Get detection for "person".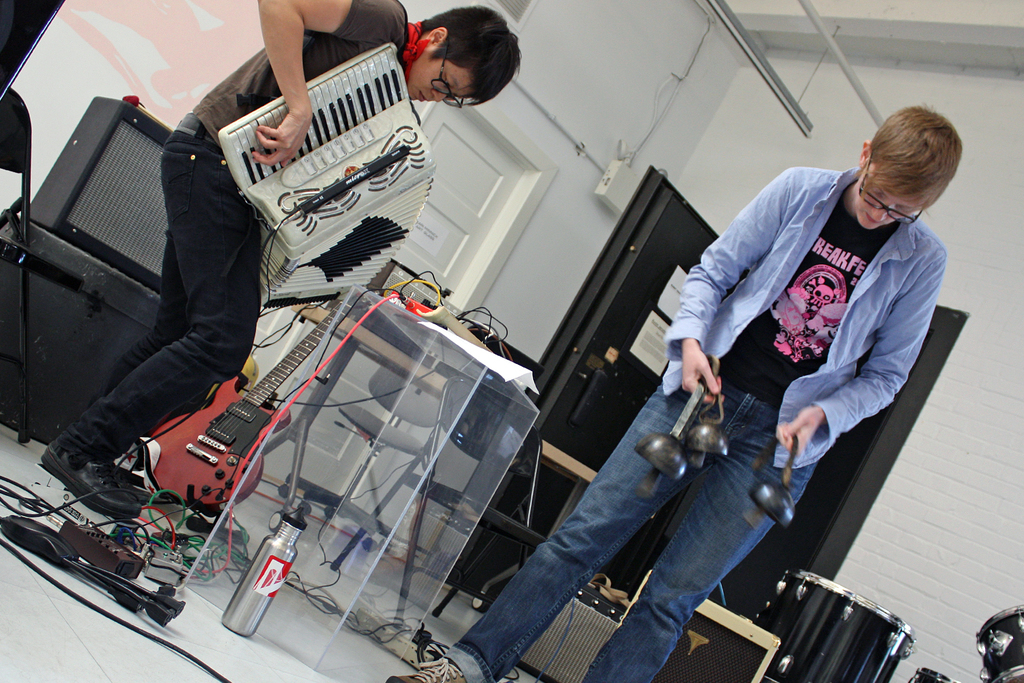
Detection: box=[42, 0, 522, 519].
